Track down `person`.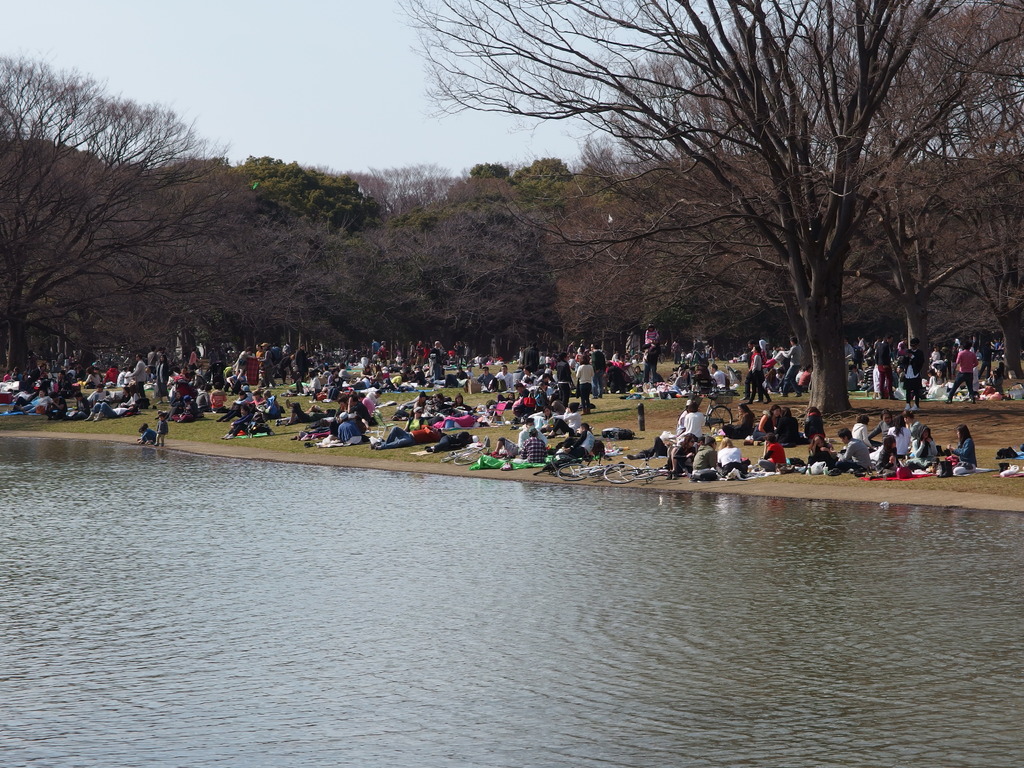
Tracked to 876, 431, 898, 470.
